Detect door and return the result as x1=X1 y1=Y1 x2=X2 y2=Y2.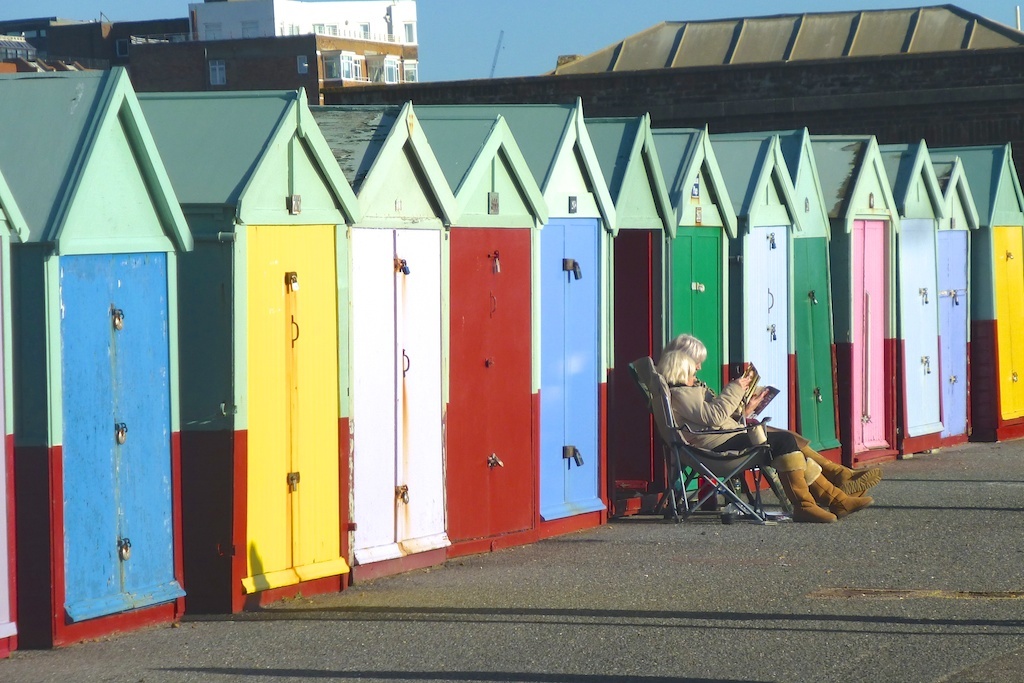
x1=898 y1=220 x2=944 y2=429.
